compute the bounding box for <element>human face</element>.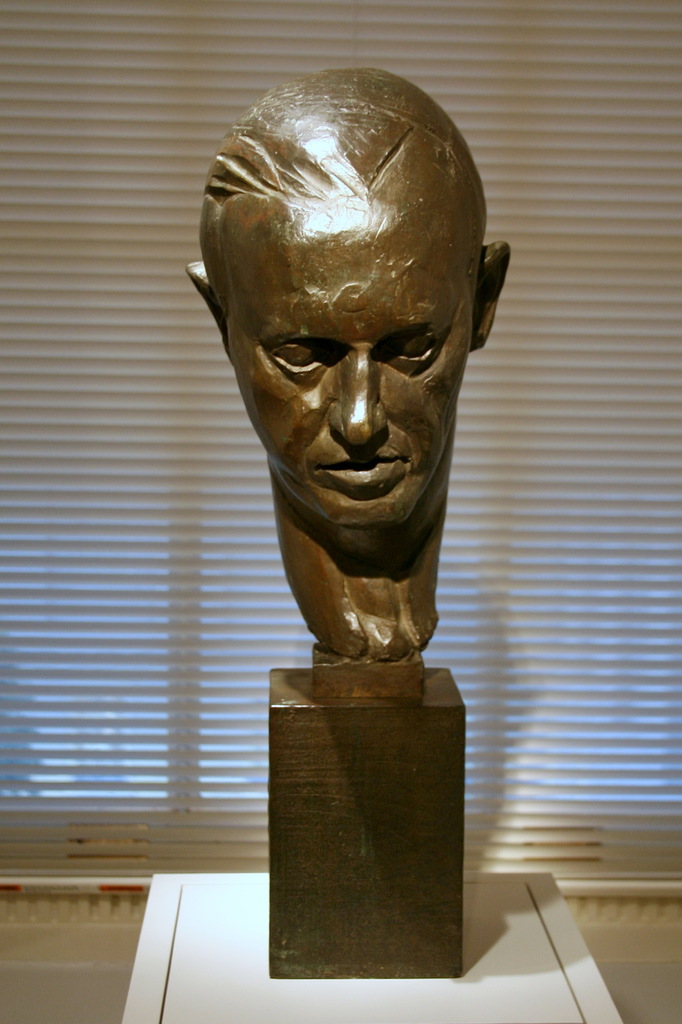
(218, 204, 476, 531).
